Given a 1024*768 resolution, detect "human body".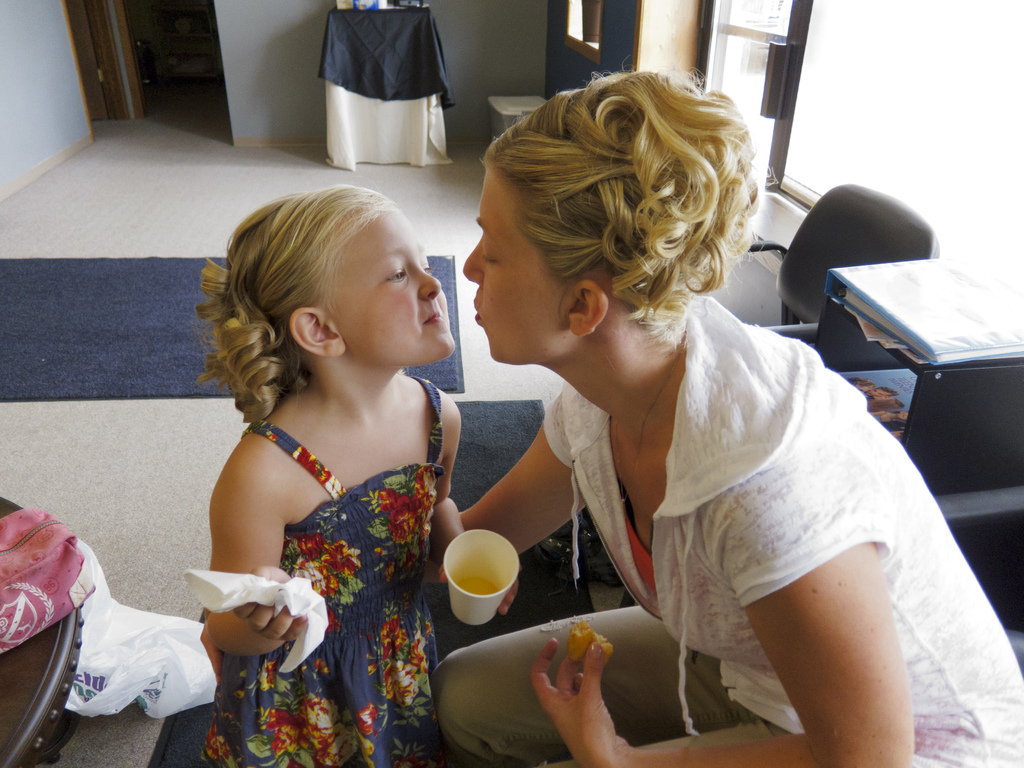
left=165, top=188, right=505, bottom=710.
